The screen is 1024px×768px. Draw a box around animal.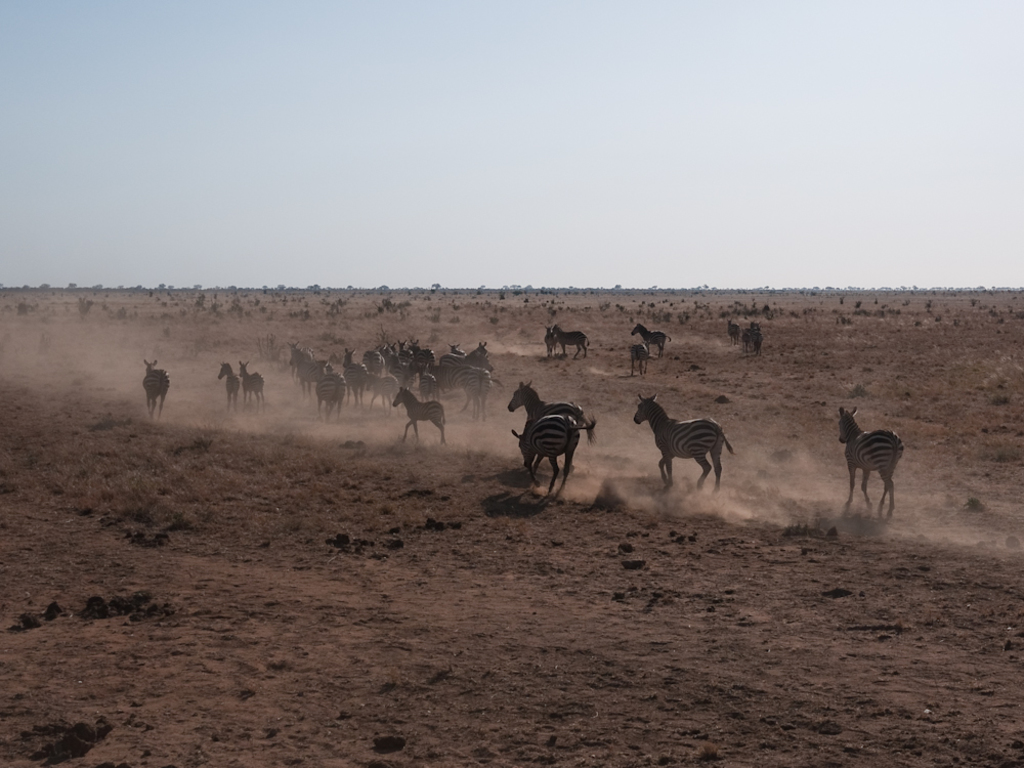
(x1=841, y1=406, x2=904, y2=519).
